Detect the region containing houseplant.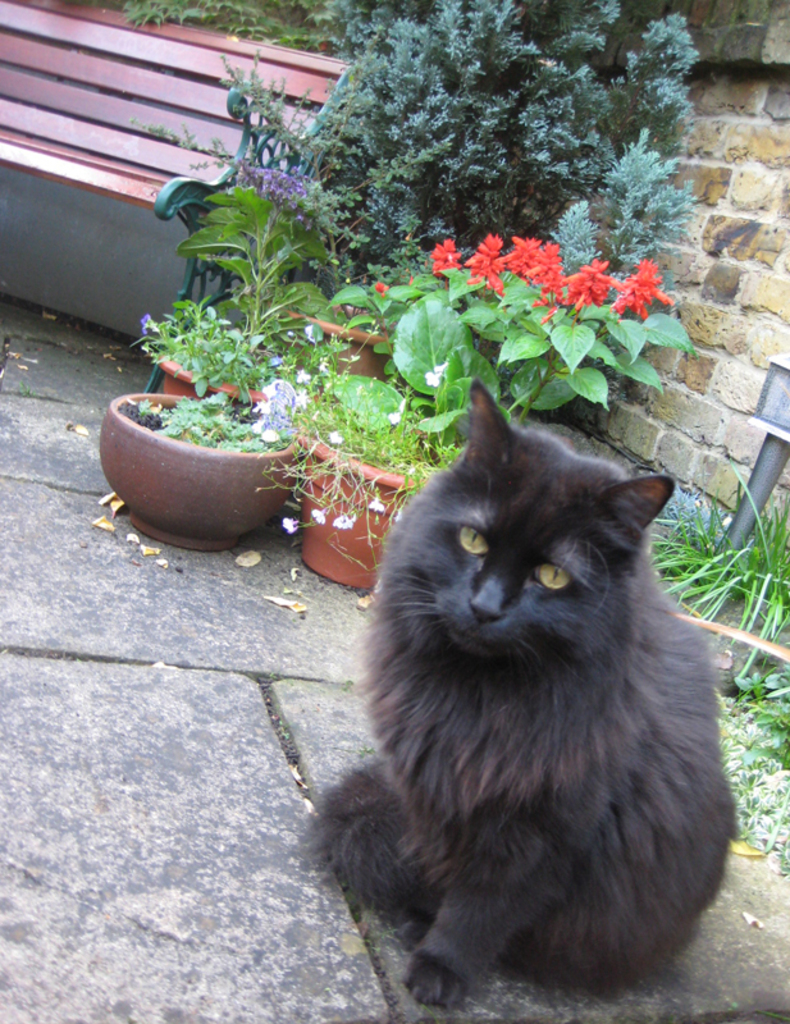
box(292, 389, 476, 598).
